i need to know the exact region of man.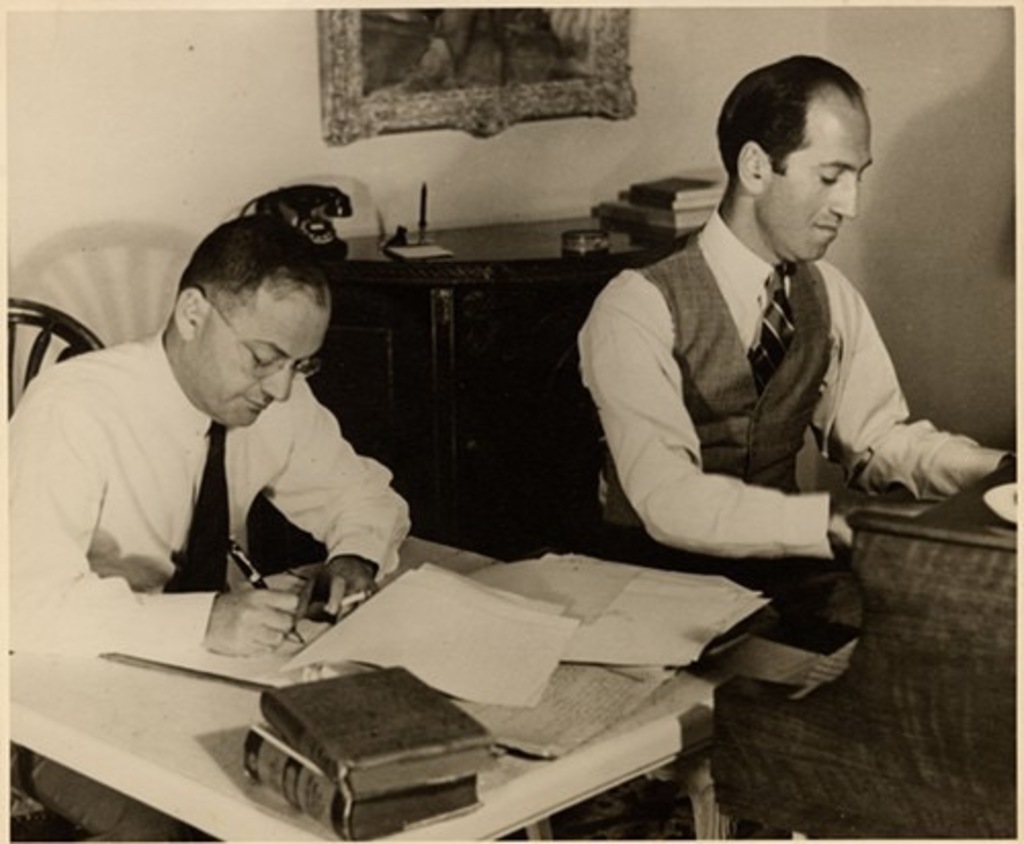
Region: region(573, 55, 1016, 594).
